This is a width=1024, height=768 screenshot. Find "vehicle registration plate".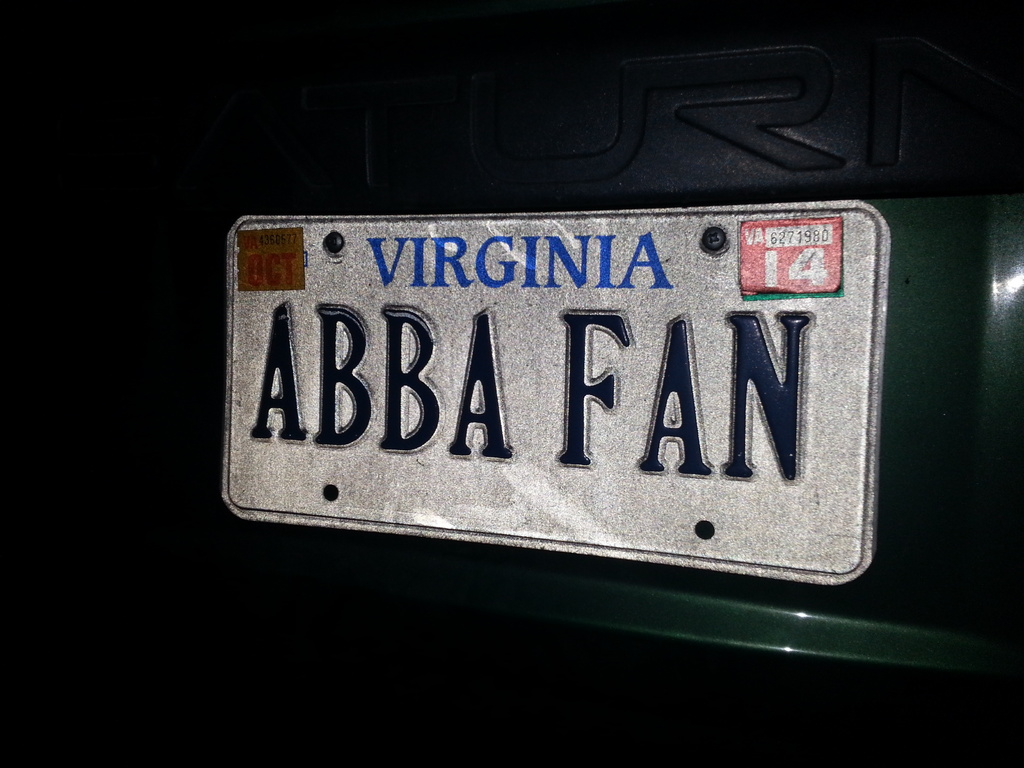
Bounding box: select_region(222, 196, 891, 587).
